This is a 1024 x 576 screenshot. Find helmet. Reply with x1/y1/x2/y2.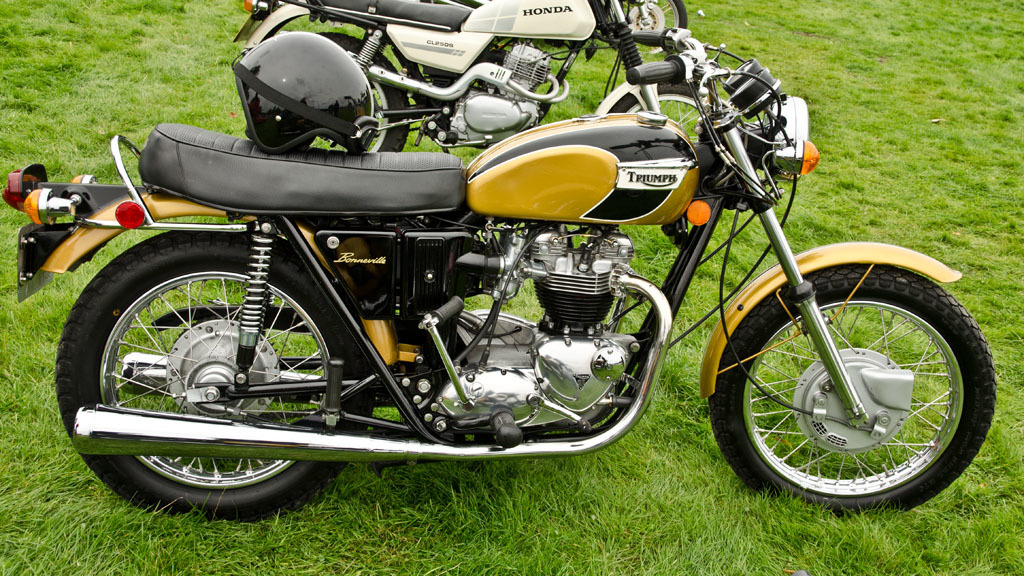
225/28/384/138.
